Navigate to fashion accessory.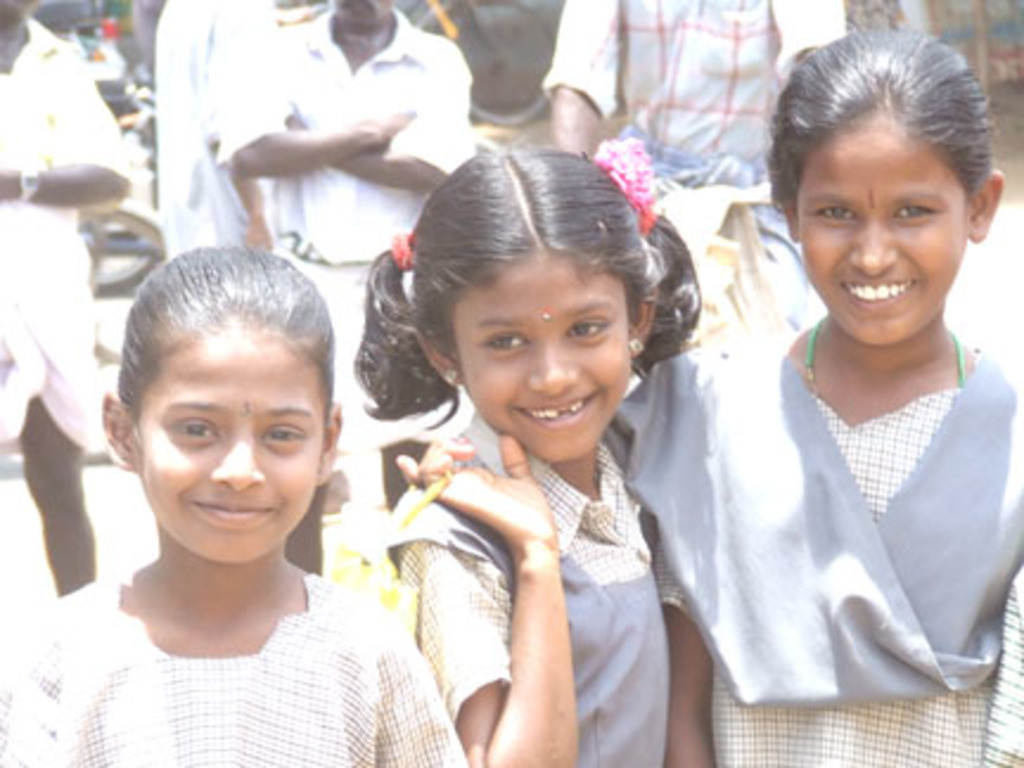
Navigation target: locate(799, 313, 967, 393).
